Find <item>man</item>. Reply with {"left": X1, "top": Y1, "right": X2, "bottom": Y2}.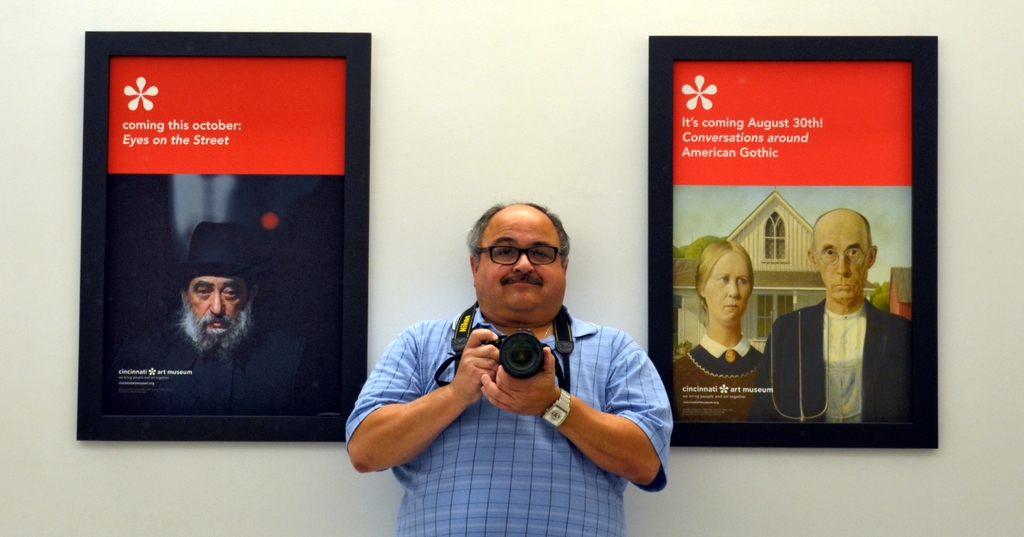
{"left": 115, "top": 221, "right": 322, "bottom": 410}.
